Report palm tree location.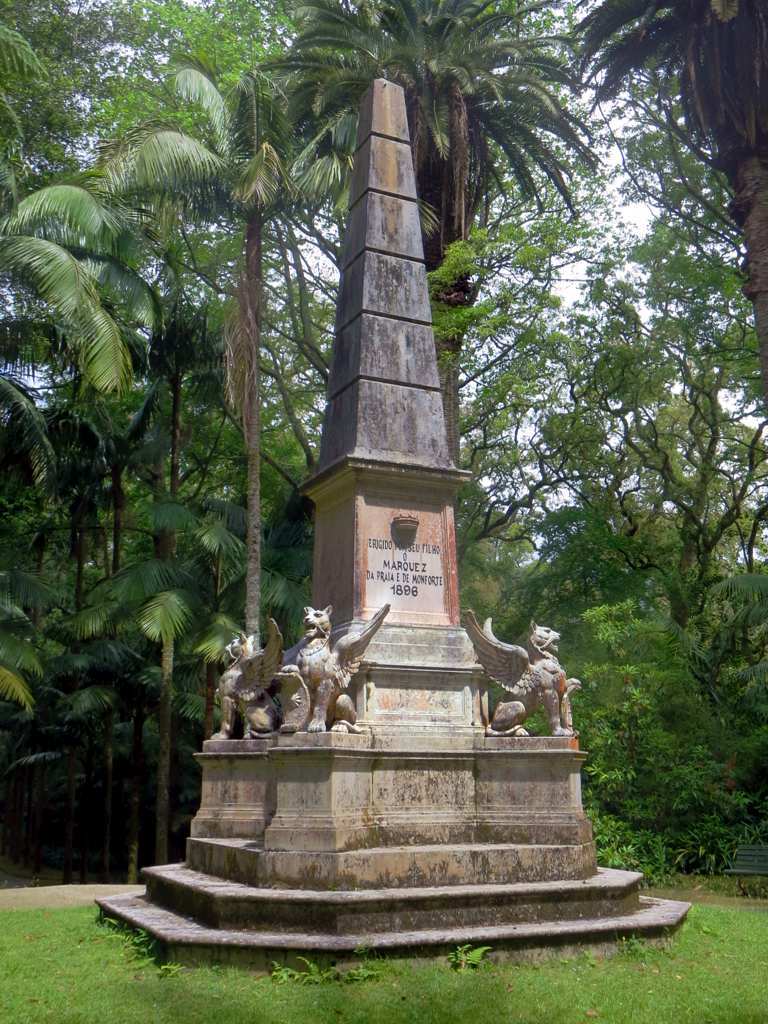
Report: (0,546,106,766).
